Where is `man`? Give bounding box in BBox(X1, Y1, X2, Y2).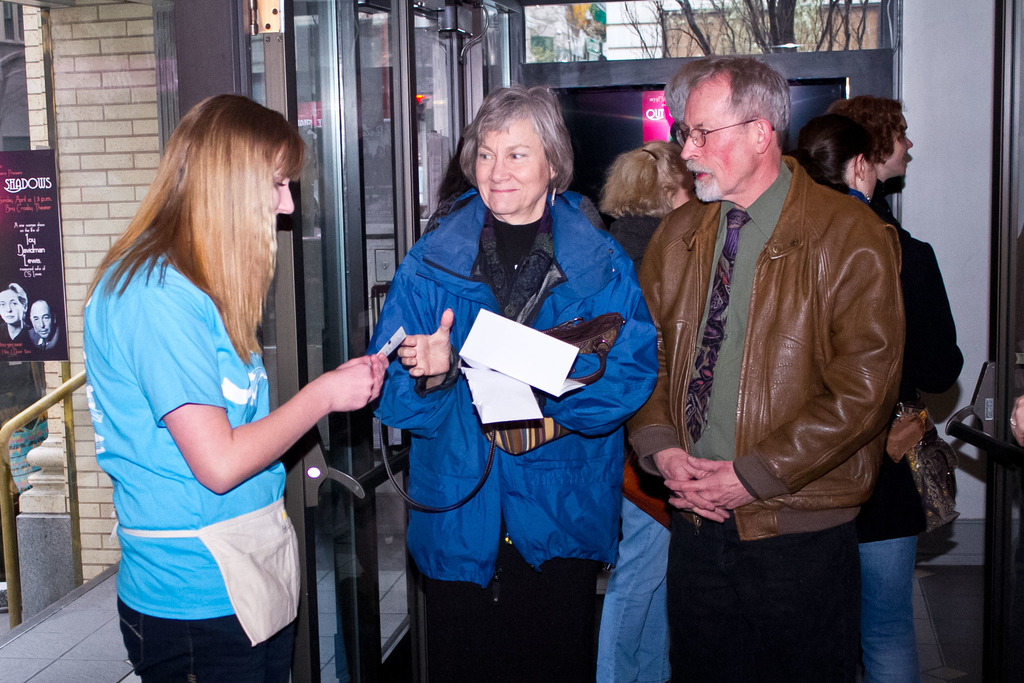
BBox(27, 297, 60, 351).
